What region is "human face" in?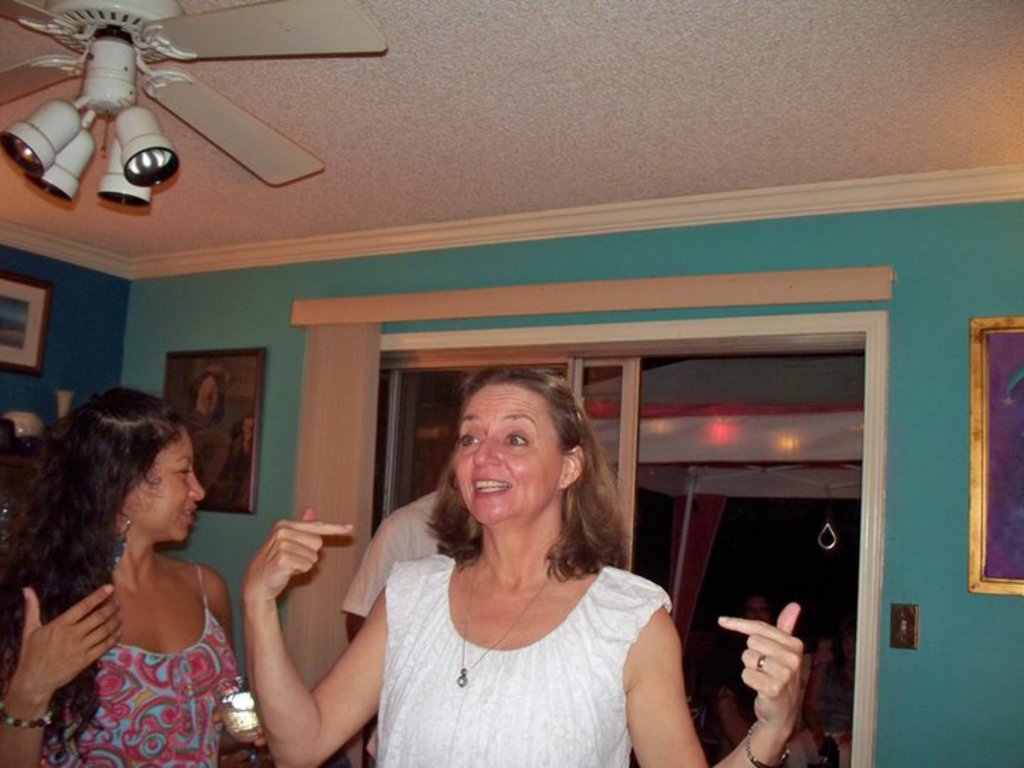
bbox(192, 377, 220, 417).
